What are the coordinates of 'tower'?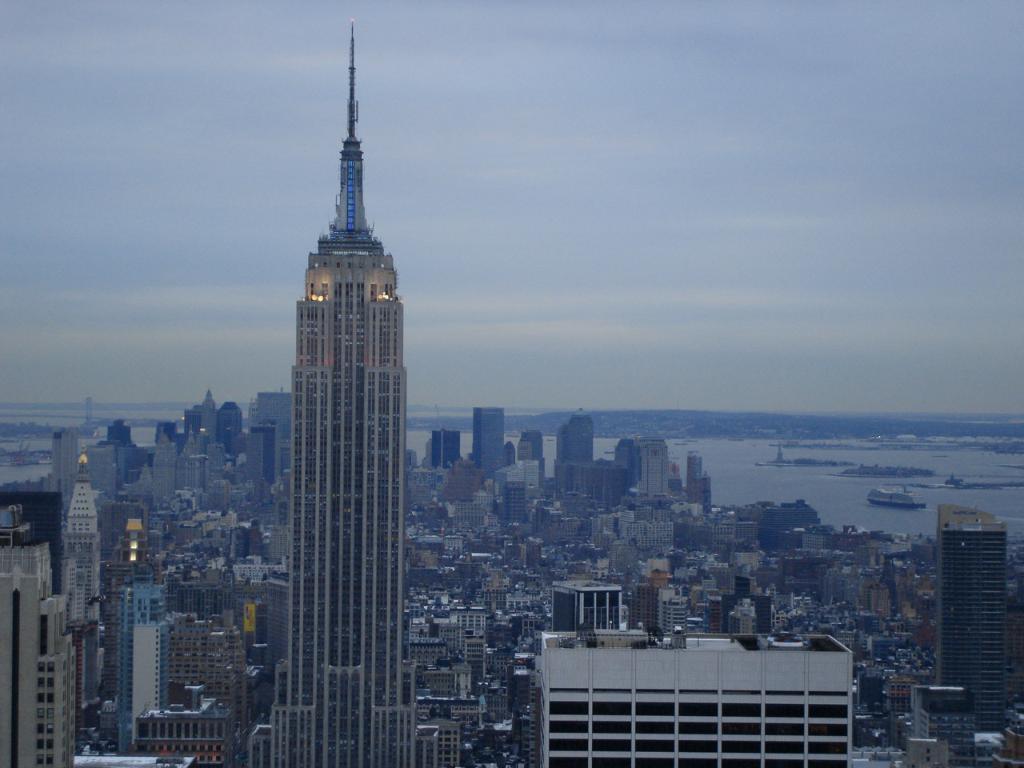
Rect(474, 404, 503, 482).
